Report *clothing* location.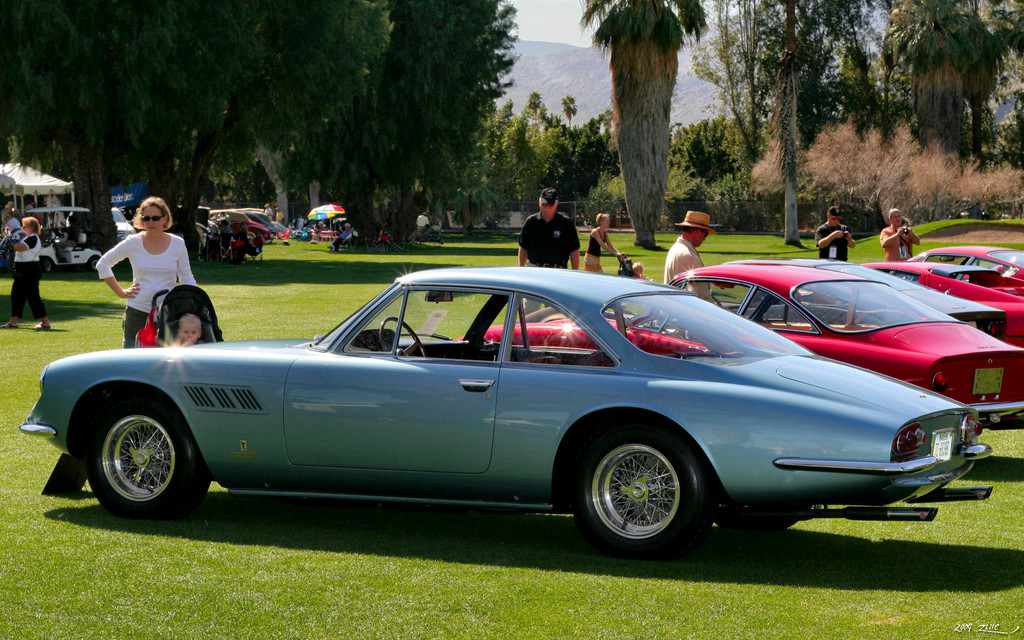
Report: (2, 239, 49, 324).
